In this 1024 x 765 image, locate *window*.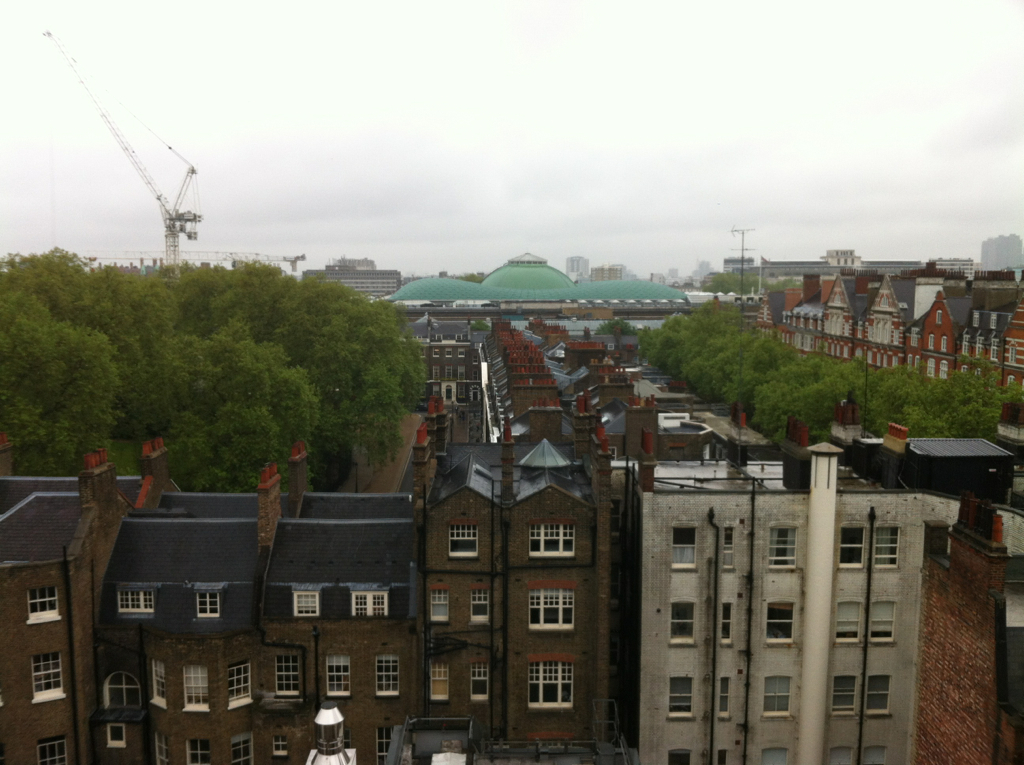
Bounding box: 153, 731, 172, 764.
